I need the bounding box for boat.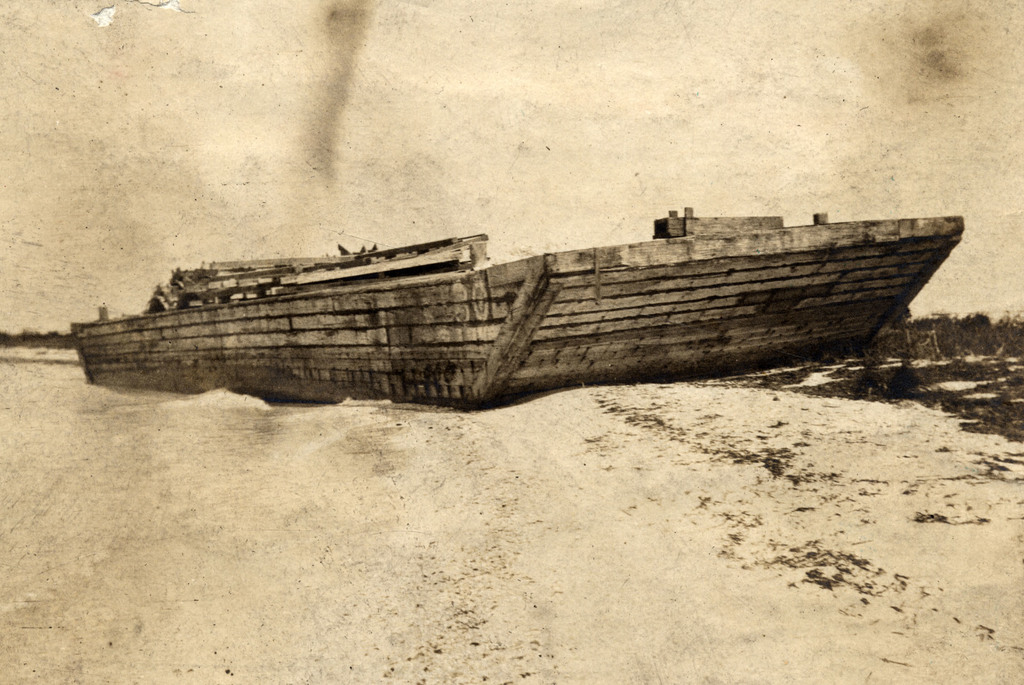
Here it is: select_region(72, 185, 981, 386).
